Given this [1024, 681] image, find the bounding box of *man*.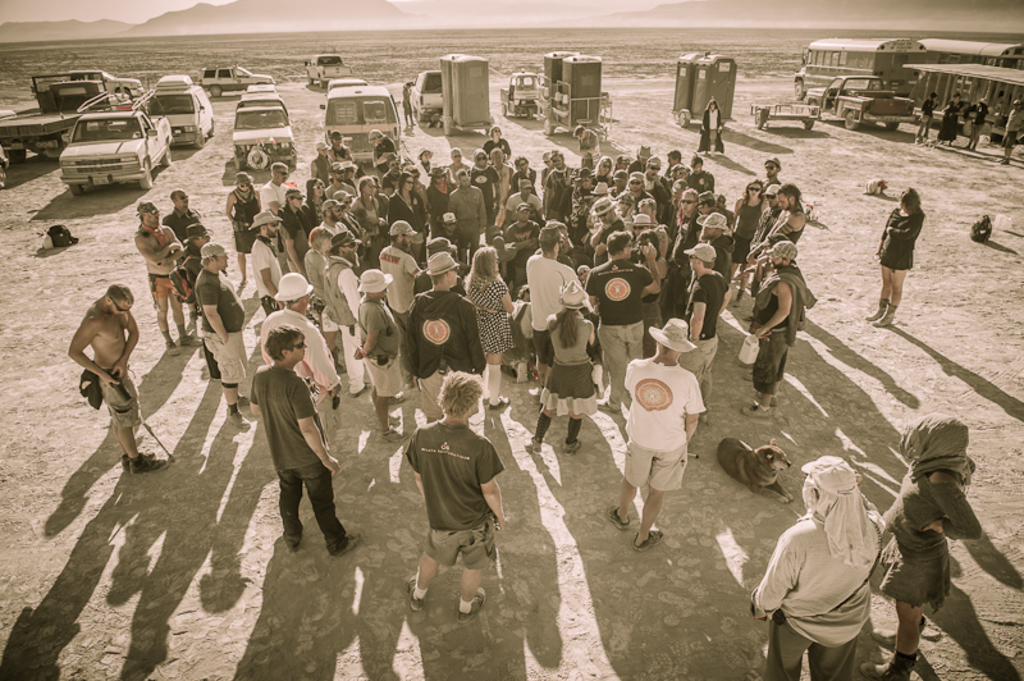
<box>366,212,408,348</box>.
